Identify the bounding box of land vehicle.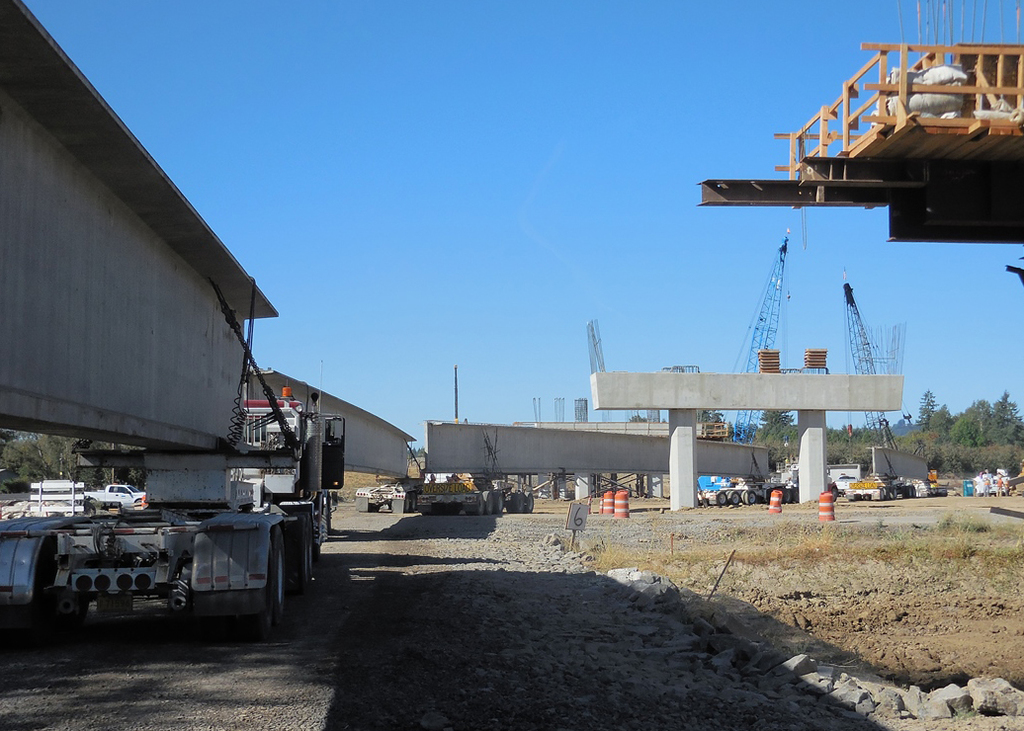
418,366,538,516.
